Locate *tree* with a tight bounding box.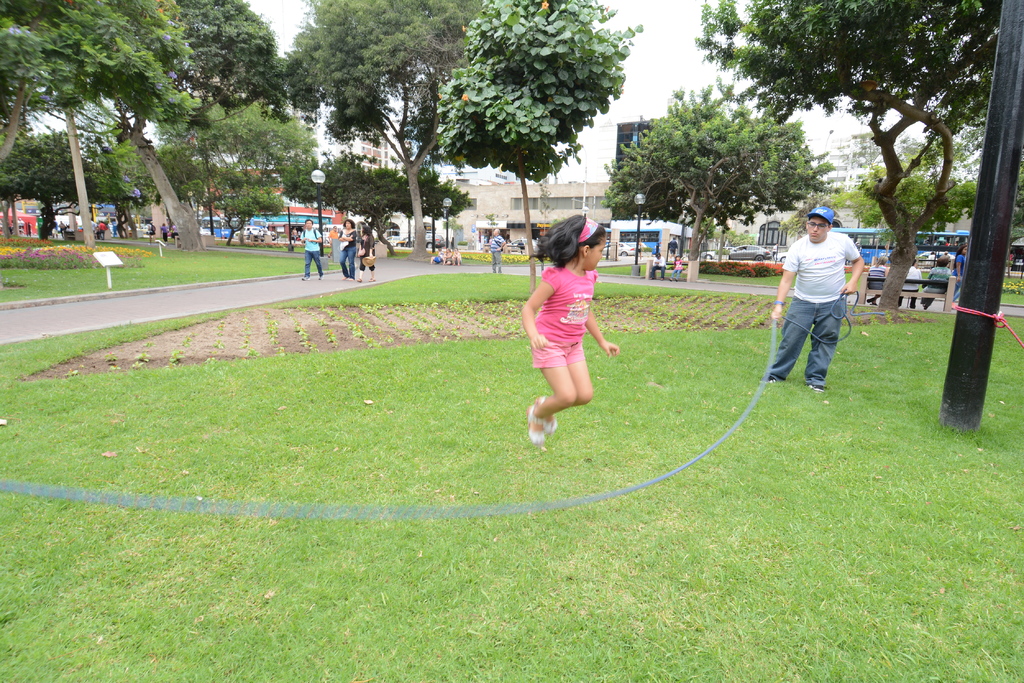
811, 148, 984, 249.
